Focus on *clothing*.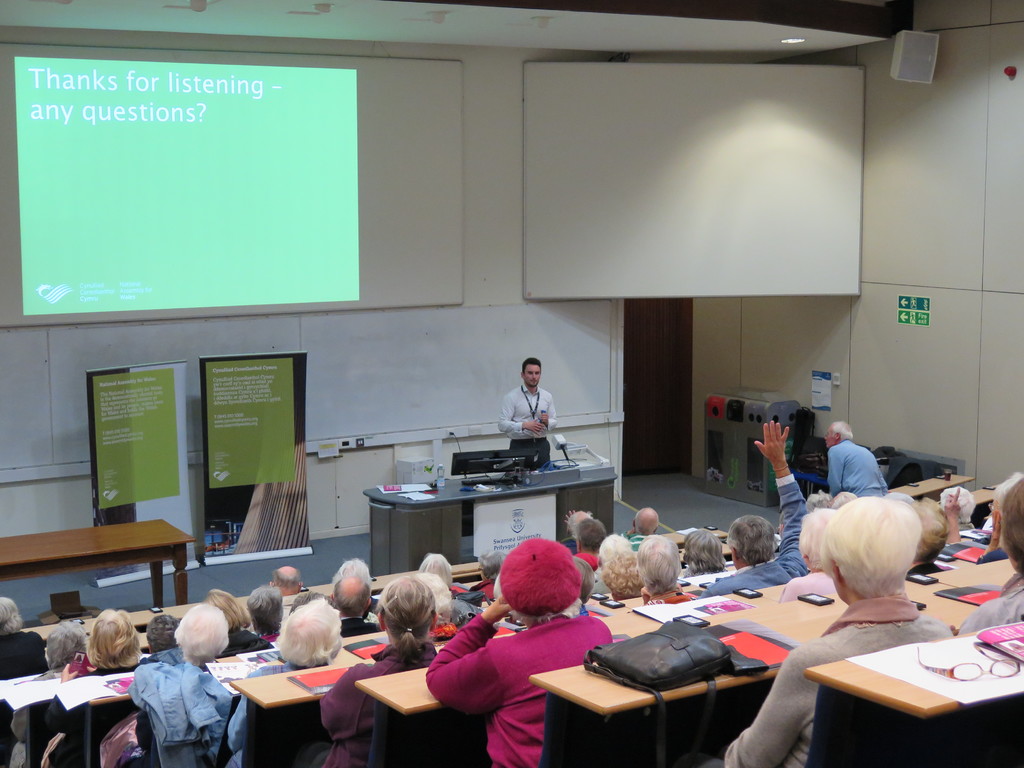
Focused at [496, 388, 554, 471].
